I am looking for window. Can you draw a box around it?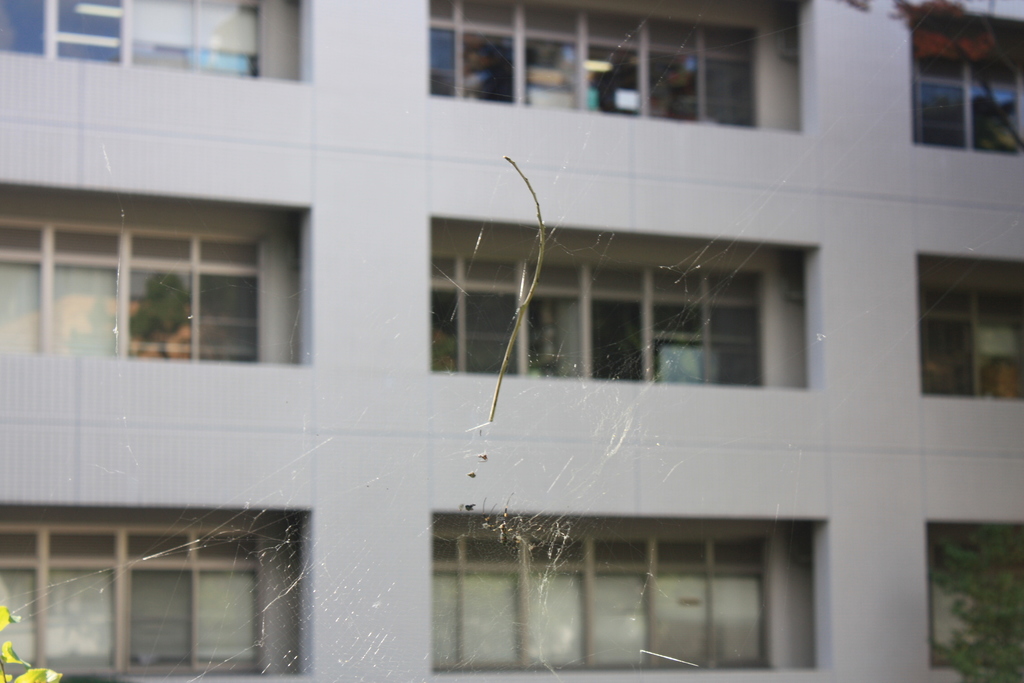
Sure, the bounding box is bbox=[922, 254, 1023, 399].
